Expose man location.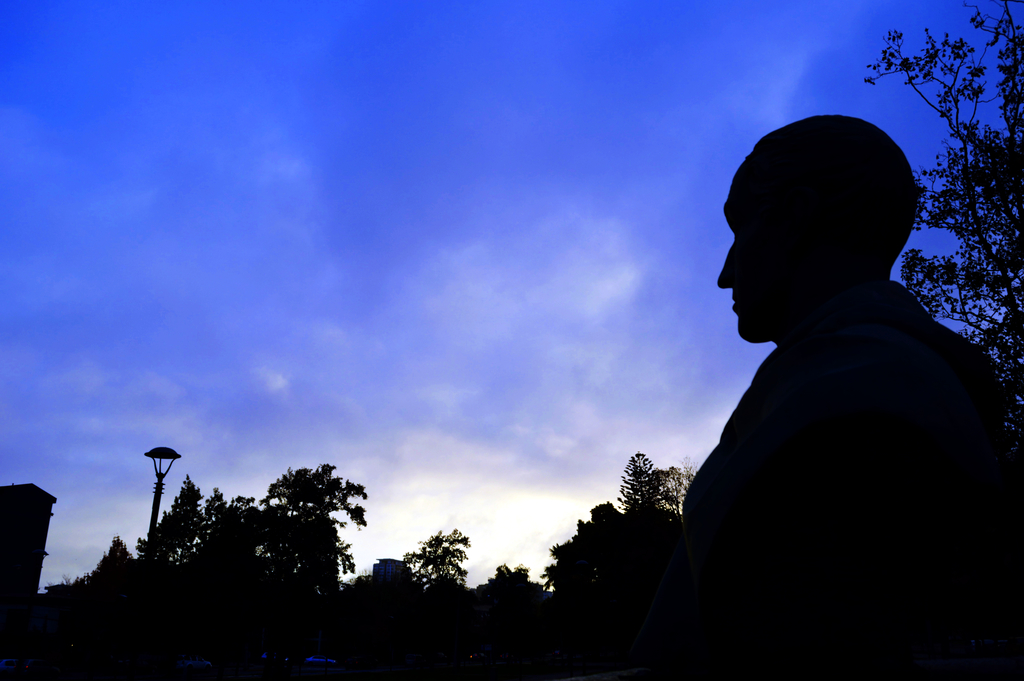
Exposed at <bbox>683, 116, 1023, 680</bbox>.
